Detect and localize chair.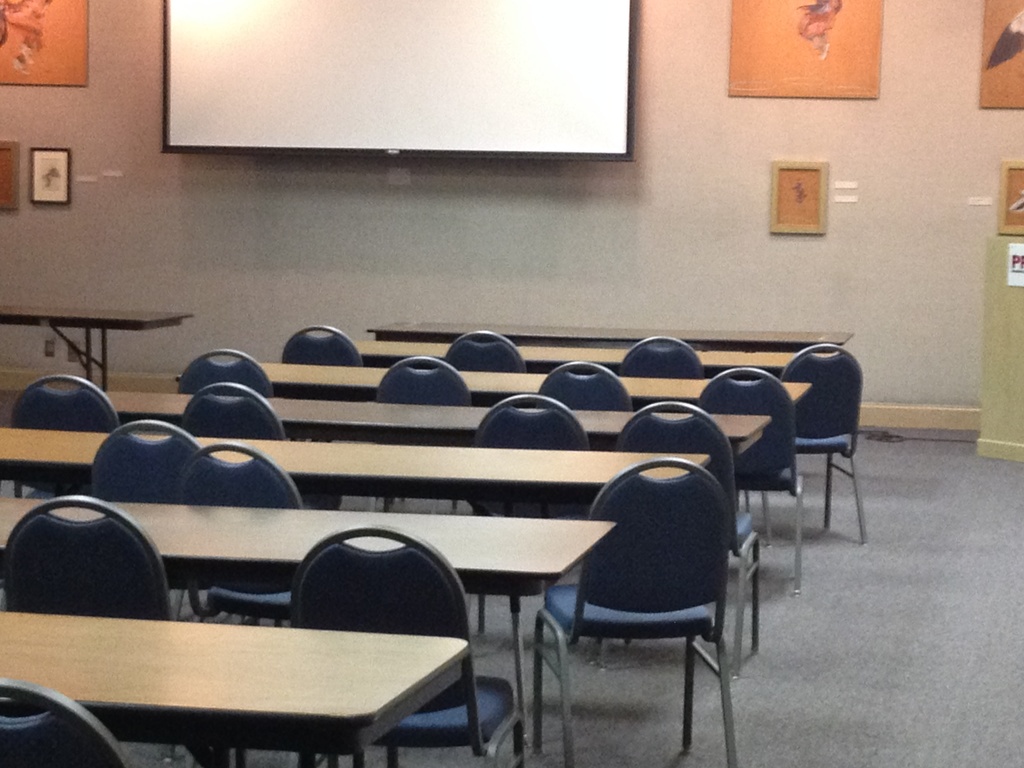
Localized at bbox=[174, 444, 303, 627].
